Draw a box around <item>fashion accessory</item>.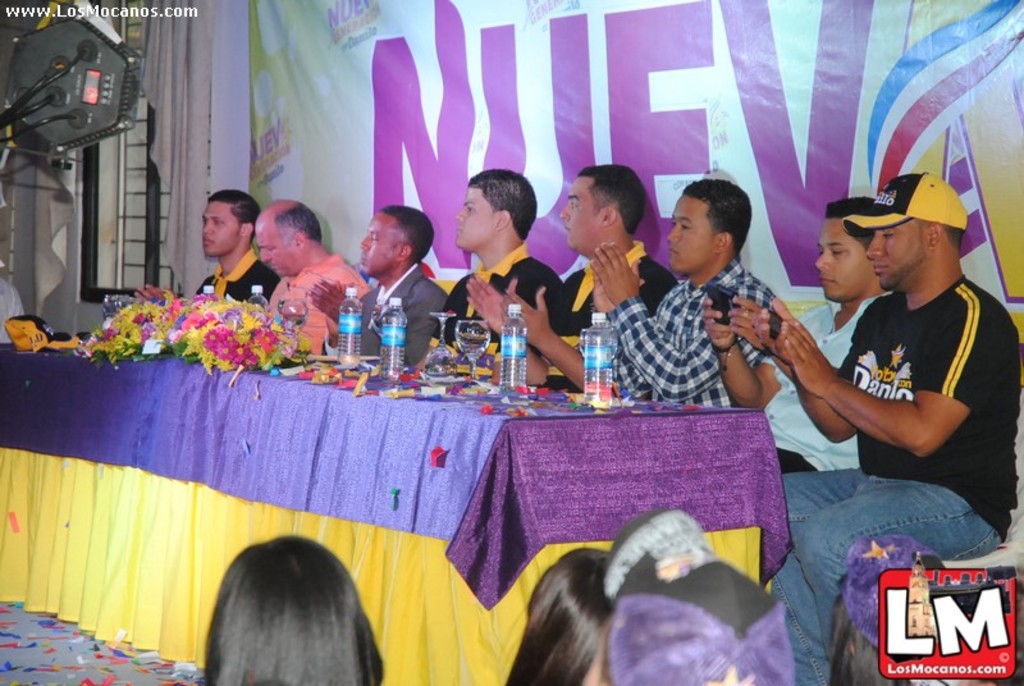
840, 169, 966, 232.
